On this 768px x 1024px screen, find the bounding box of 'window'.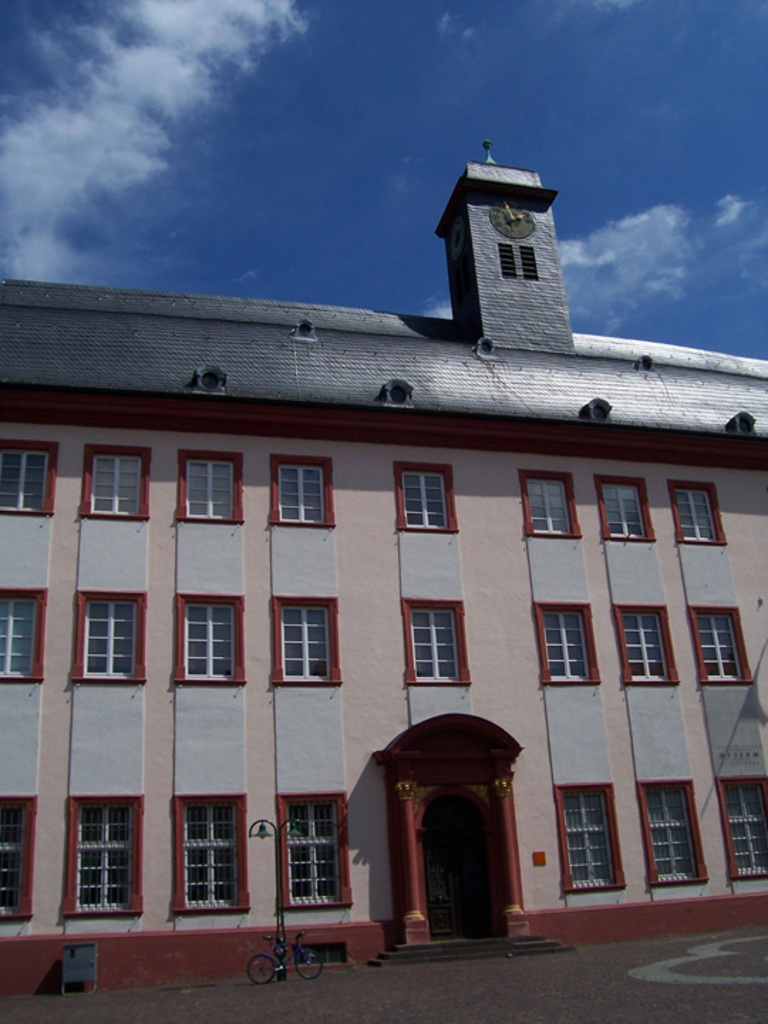
Bounding box: rect(85, 445, 149, 511).
